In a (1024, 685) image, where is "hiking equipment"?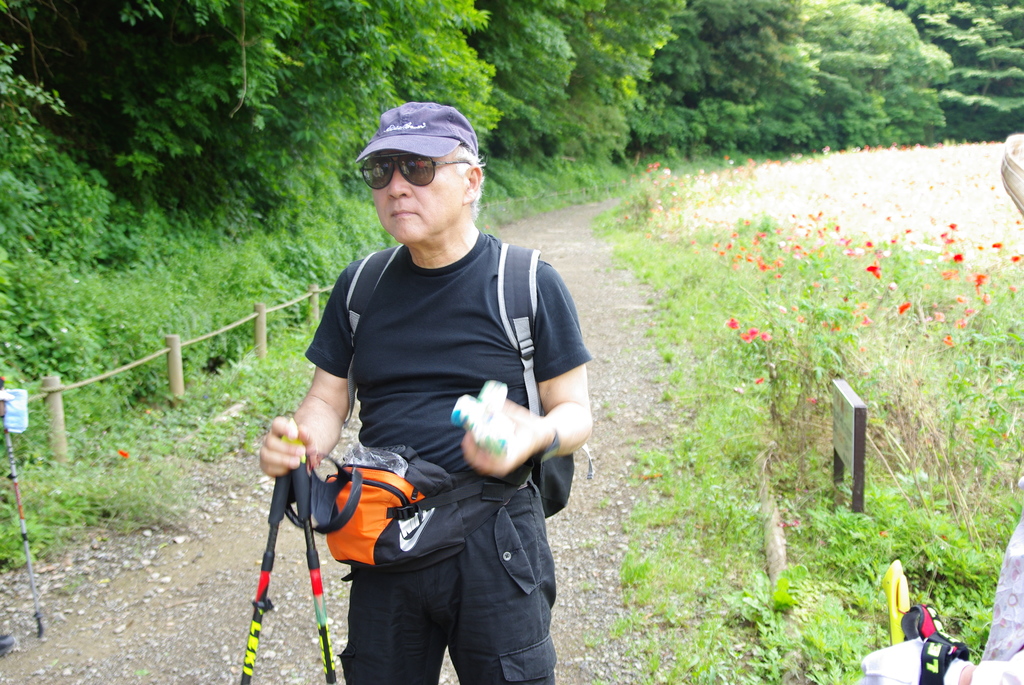
{"x1": 238, "y1": 432, "x2": 298, "y2": 684}.
